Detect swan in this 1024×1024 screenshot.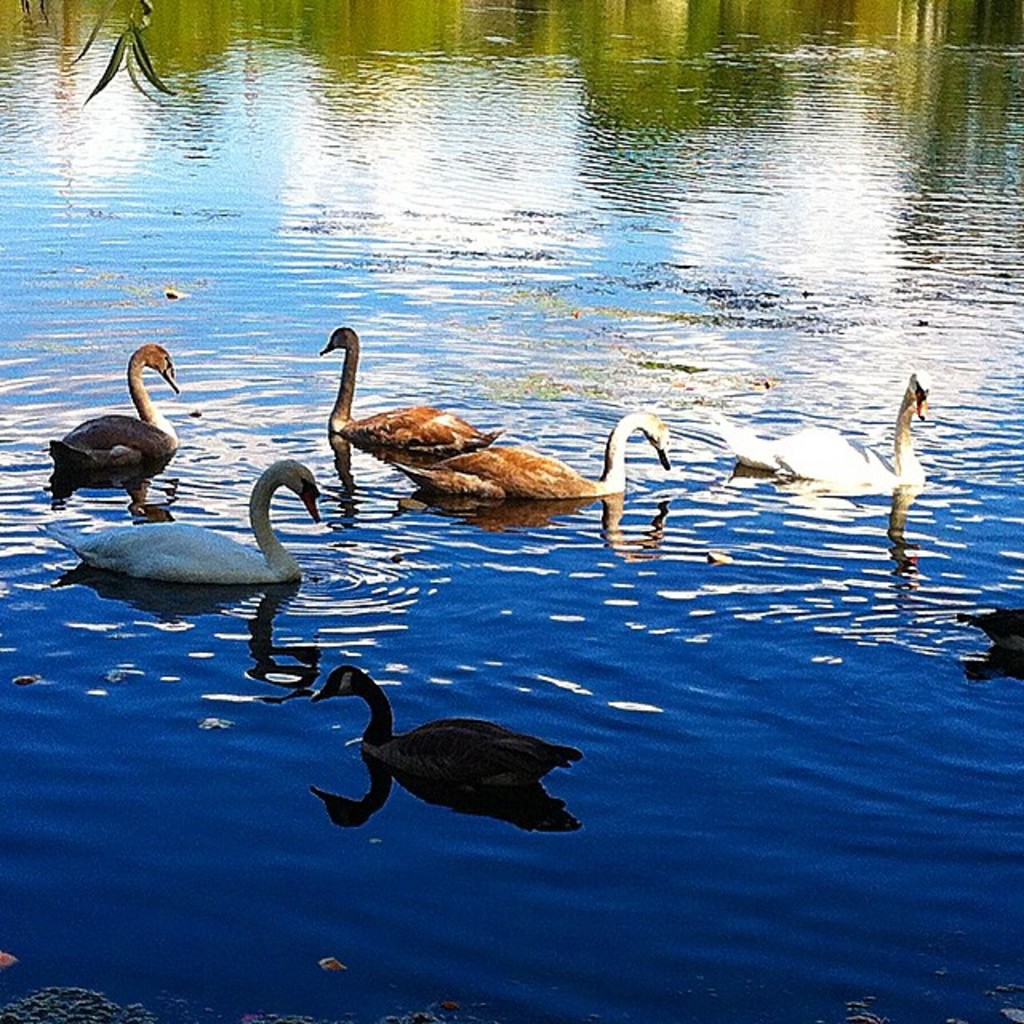
Detection: (x1=306, y1=659, x2=587, y2=794).
